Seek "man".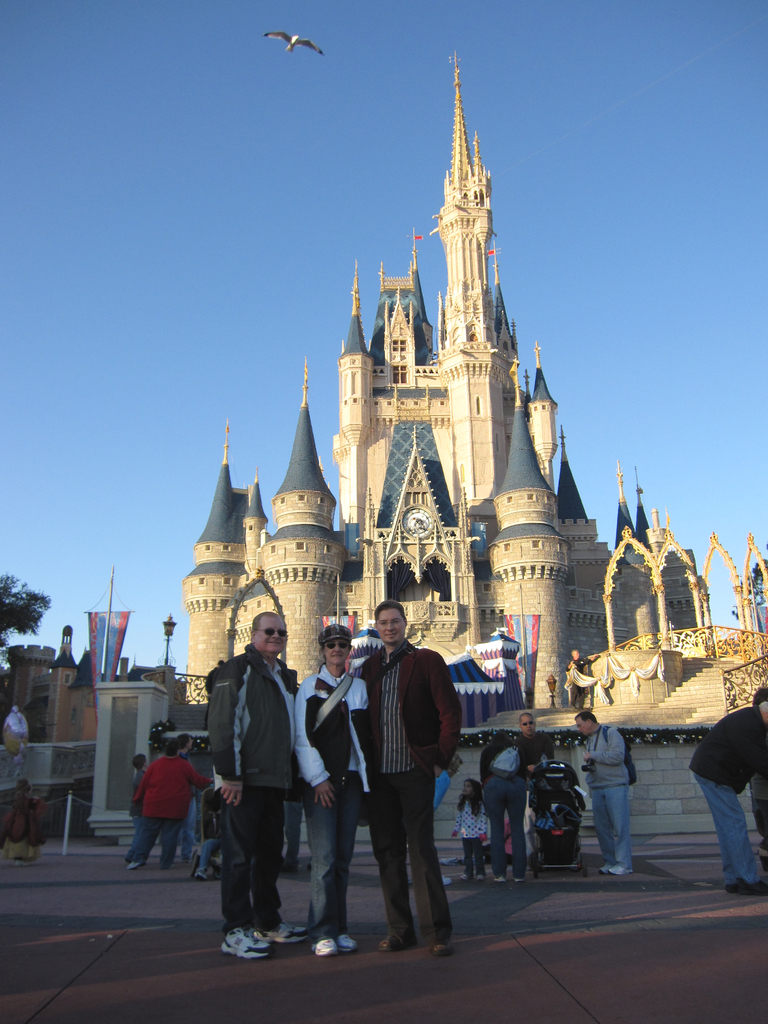
region(685, 694, 767, 897).
